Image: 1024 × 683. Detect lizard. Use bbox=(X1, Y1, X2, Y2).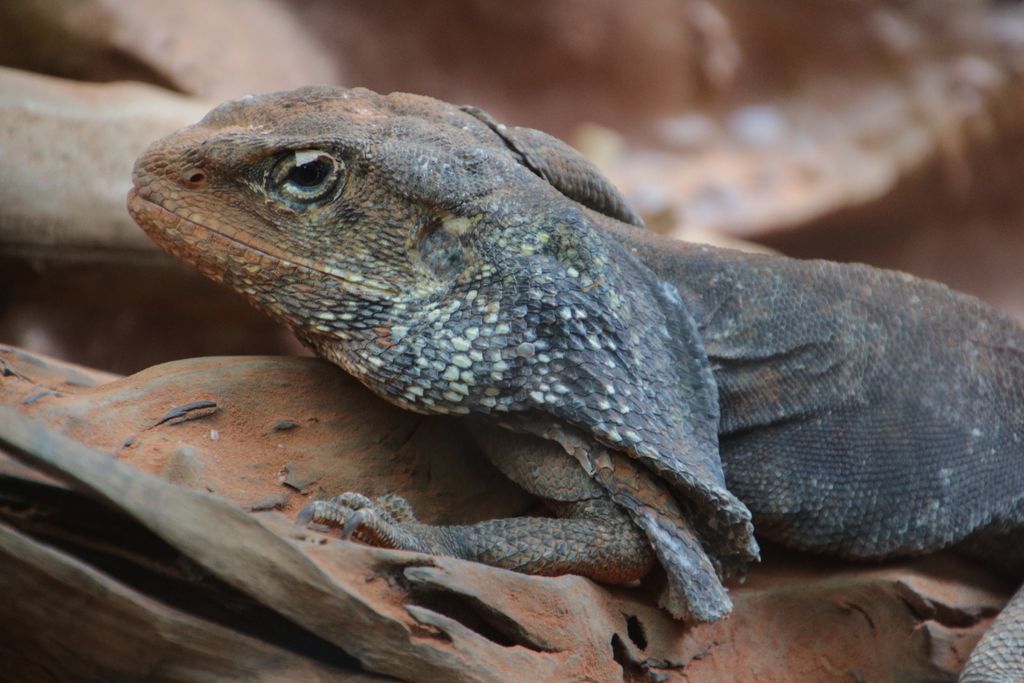
bbox=(139, 88, 982, 679).
